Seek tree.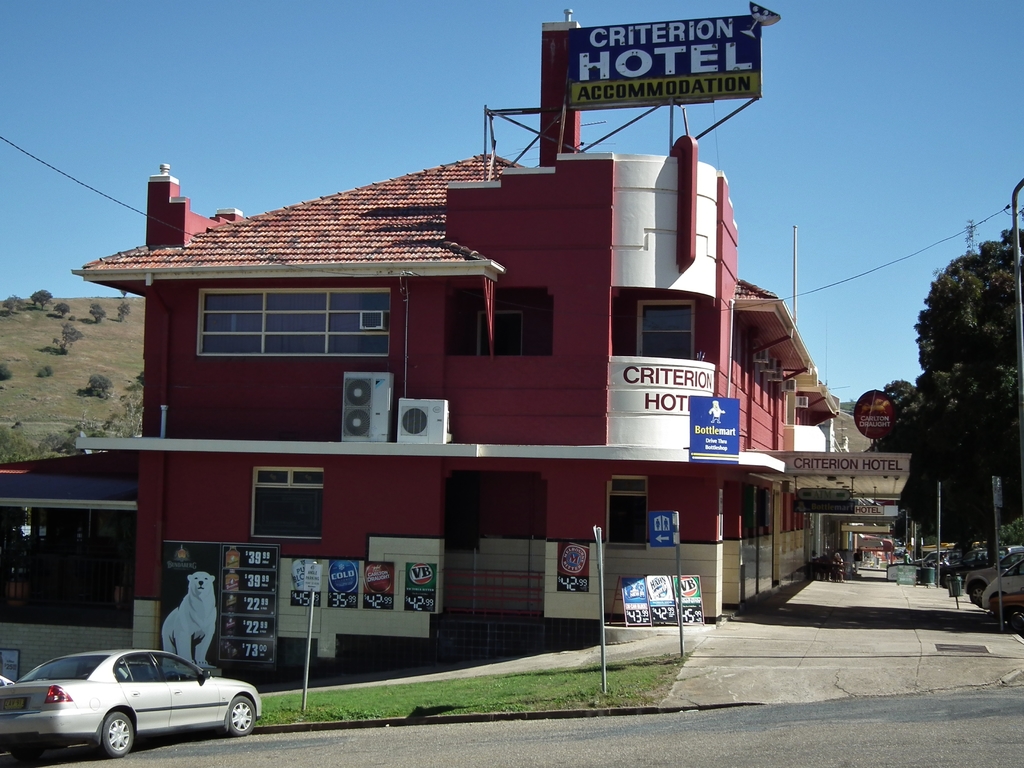
<bbox>2, 294, 26, 312</bbox>.
